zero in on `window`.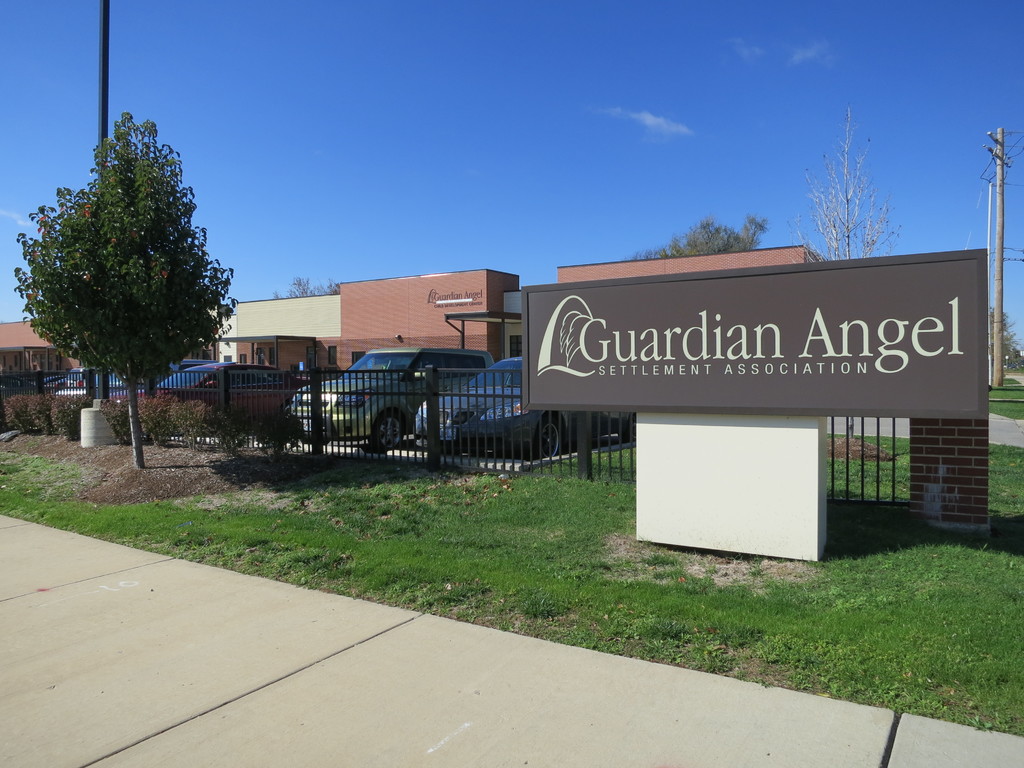
Zeroed in: box=[31, 353, 40, 371].
